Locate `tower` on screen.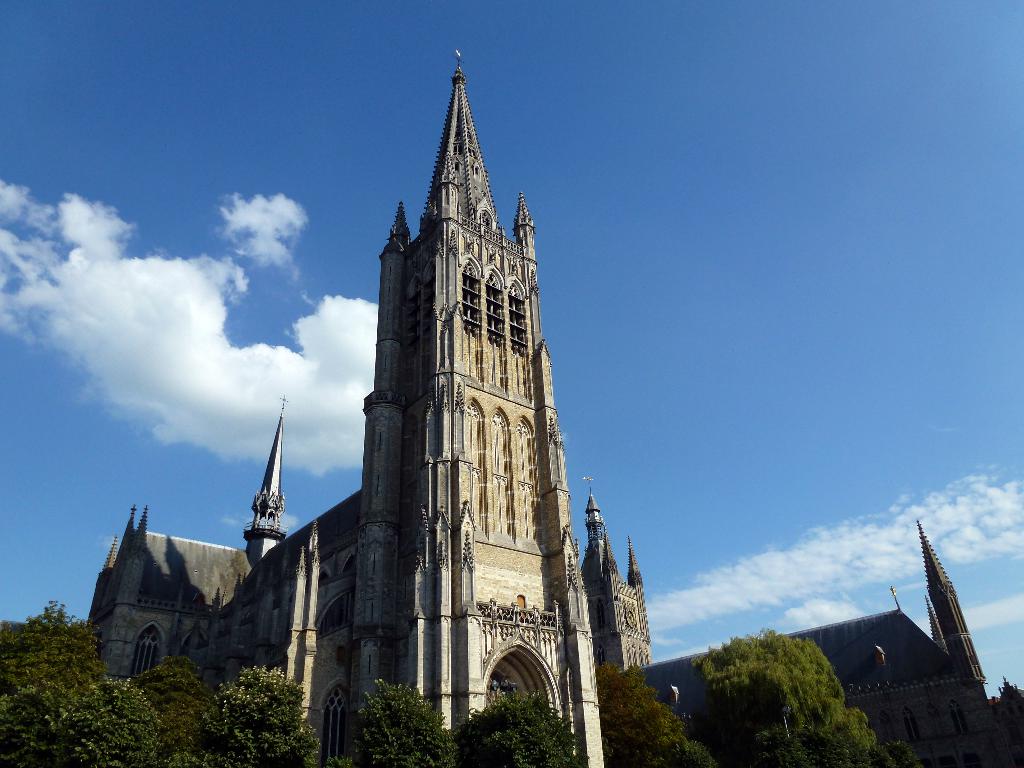
On screen at (314,49,607,632).
